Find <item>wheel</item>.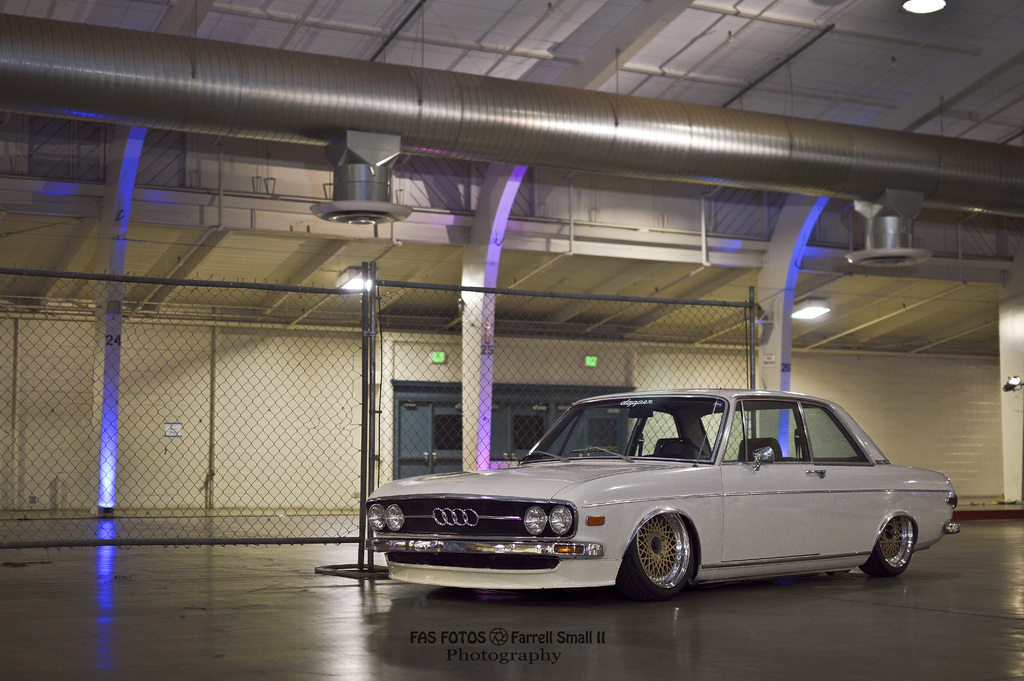
Rect(868, 520, 909, 575).
